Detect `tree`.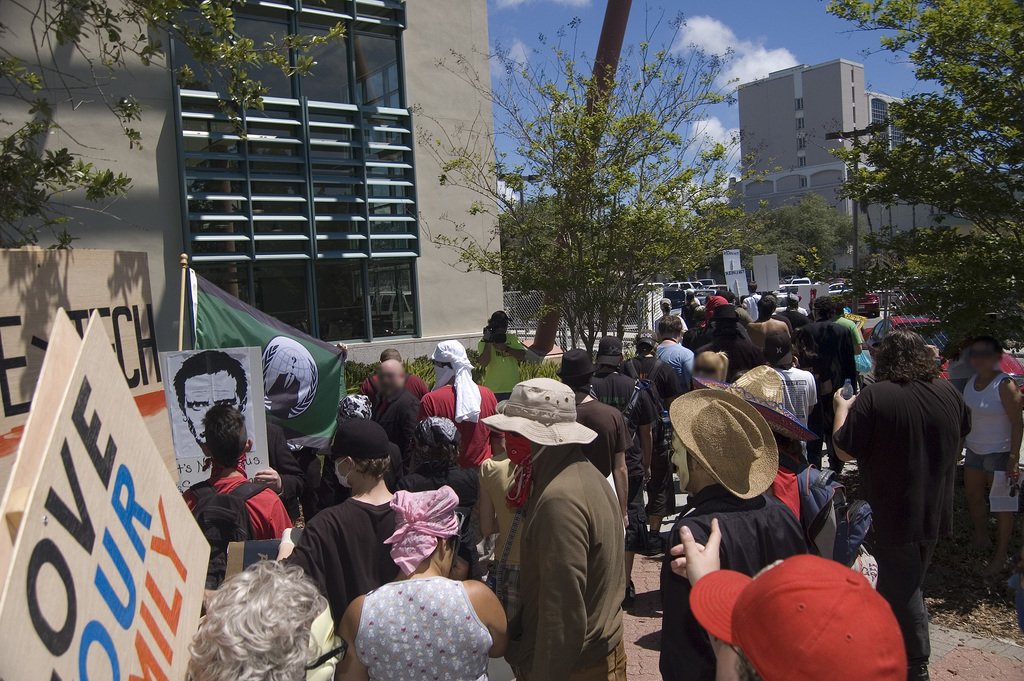
Detected at left=0, top=0, right=350, bottom=248.
